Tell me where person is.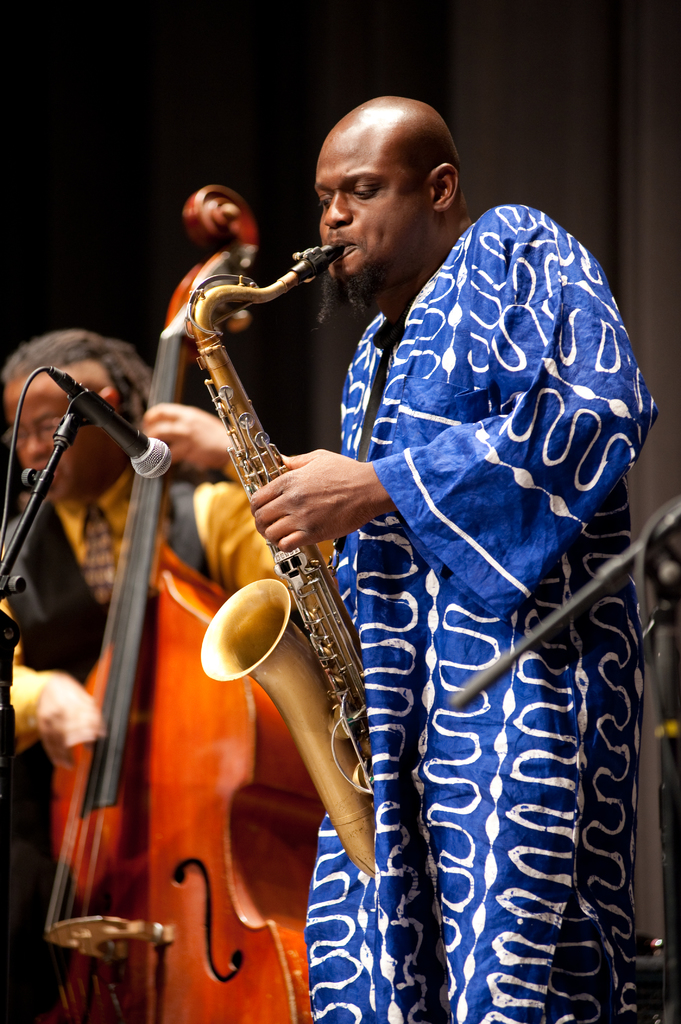
person is at bbox(244, 92, 665, 1023).
